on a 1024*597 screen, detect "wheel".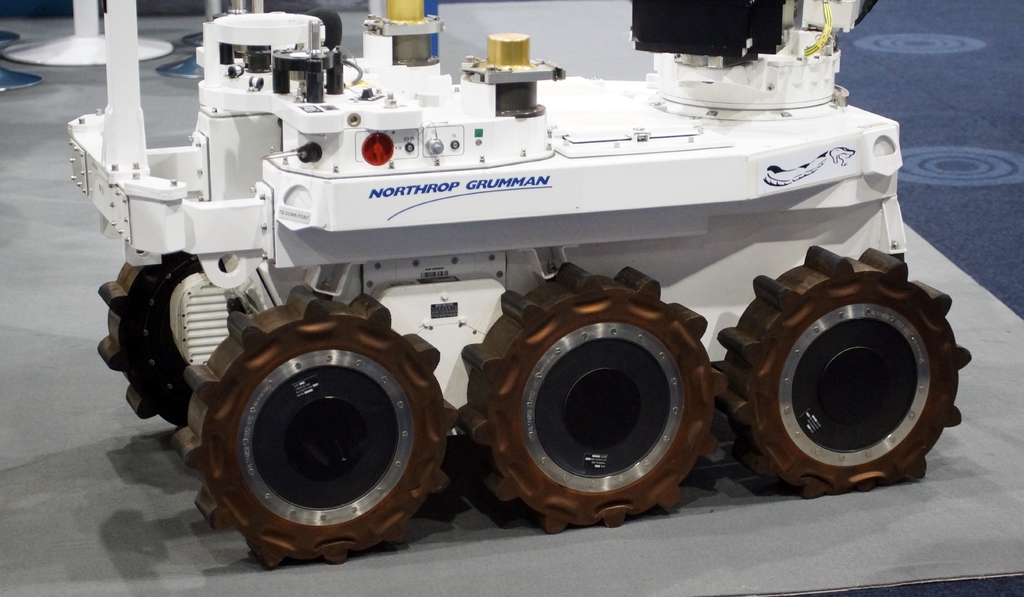
detection(95, 256, 203, 428).
